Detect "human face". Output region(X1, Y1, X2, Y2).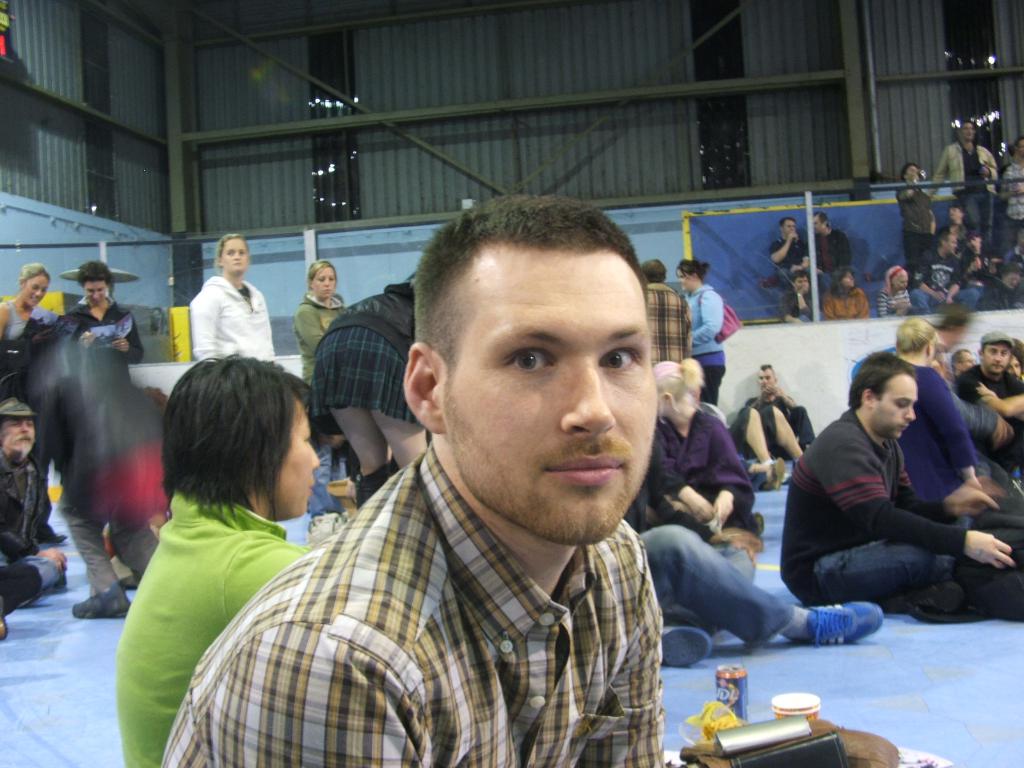
region(440, 244, 660, 538).
